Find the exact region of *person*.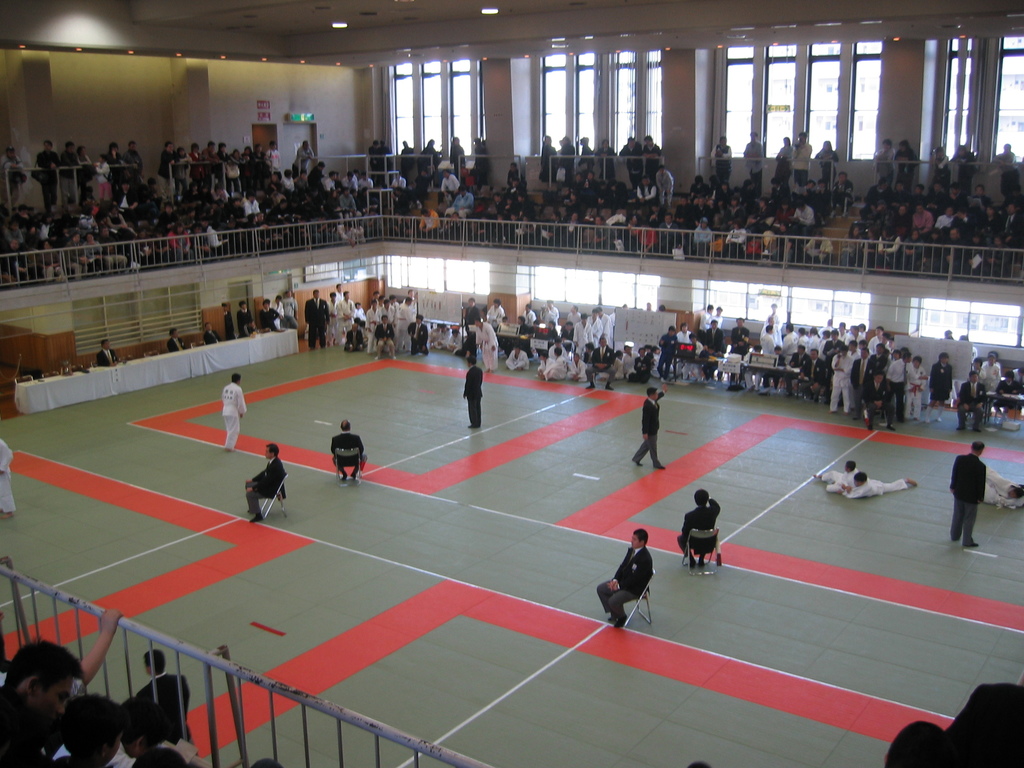
Exact region: <region>948, 440, 987, 543</region>.
